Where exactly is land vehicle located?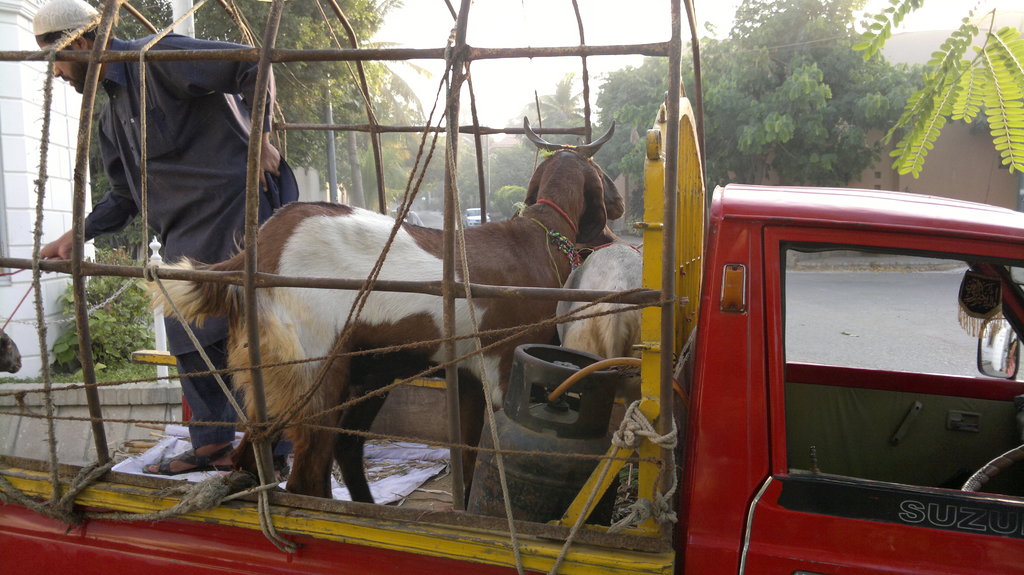
Its bounding box is box=[0, 0, 1023, 574].
